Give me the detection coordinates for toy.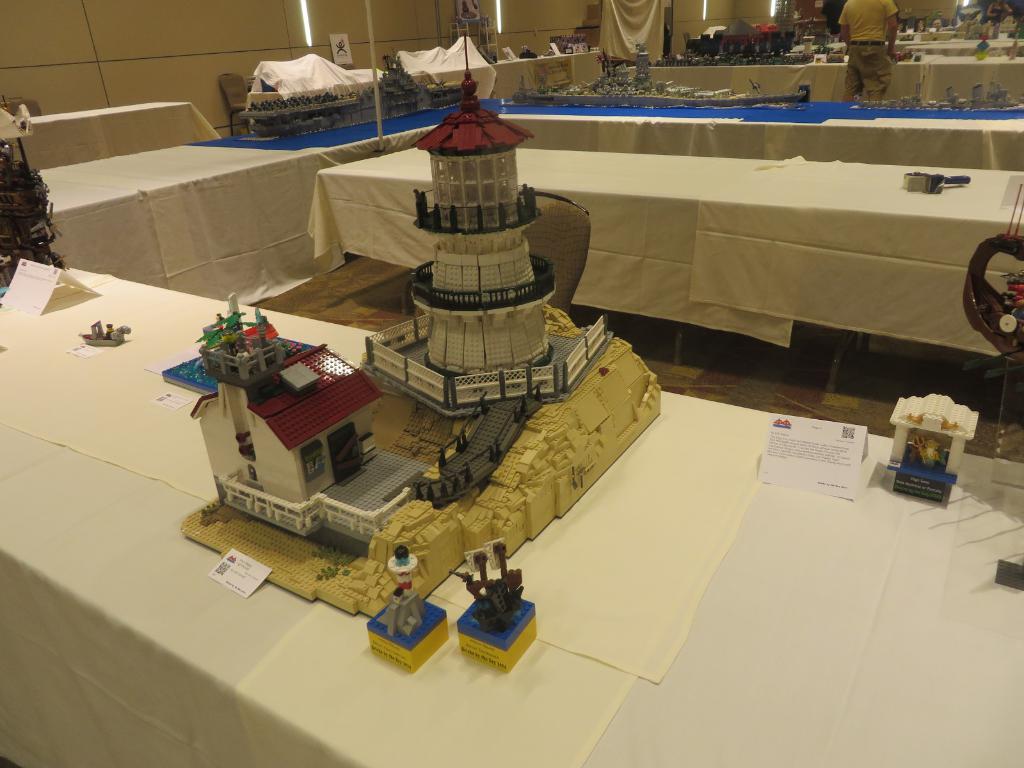
<region>892, 170, 970, 191</region>.
